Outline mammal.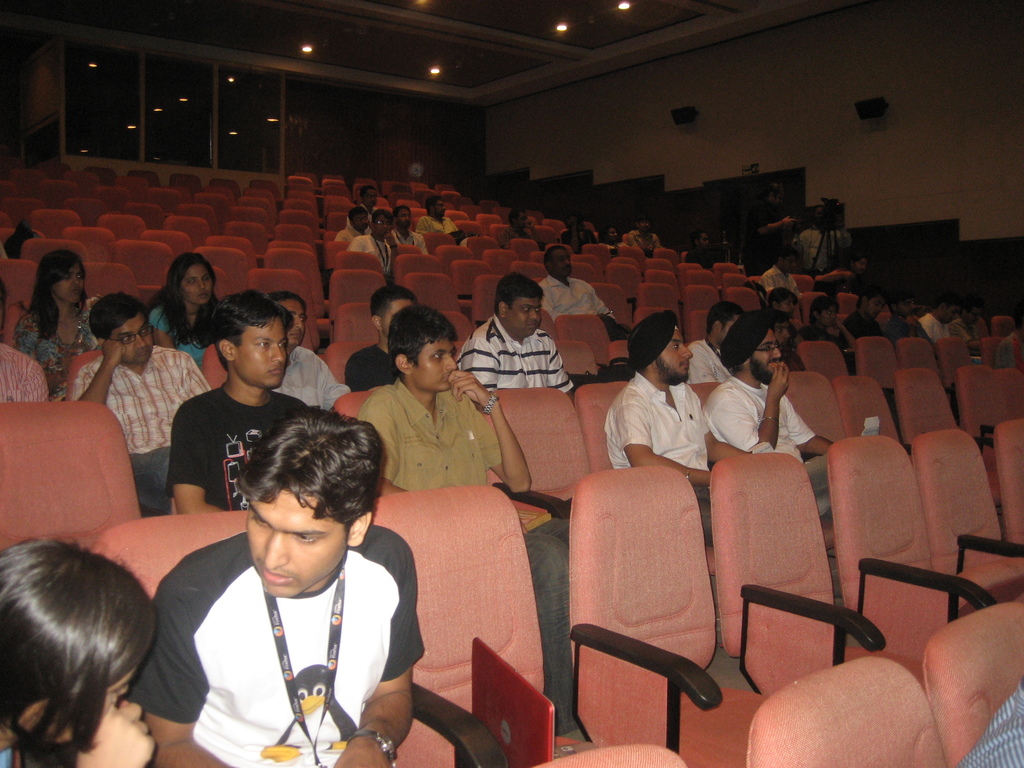
Outline: {"left": 766, "top": 308, "right": 828, "bottom": 373}.
